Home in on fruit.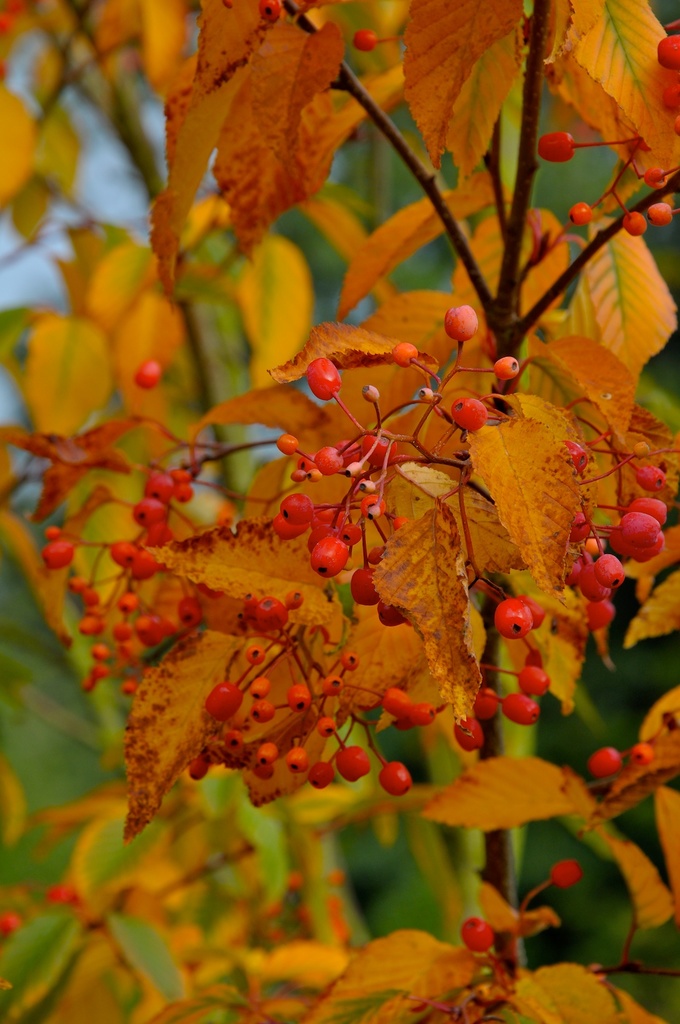
Homed in at rect(255, 595, 290, 632).
